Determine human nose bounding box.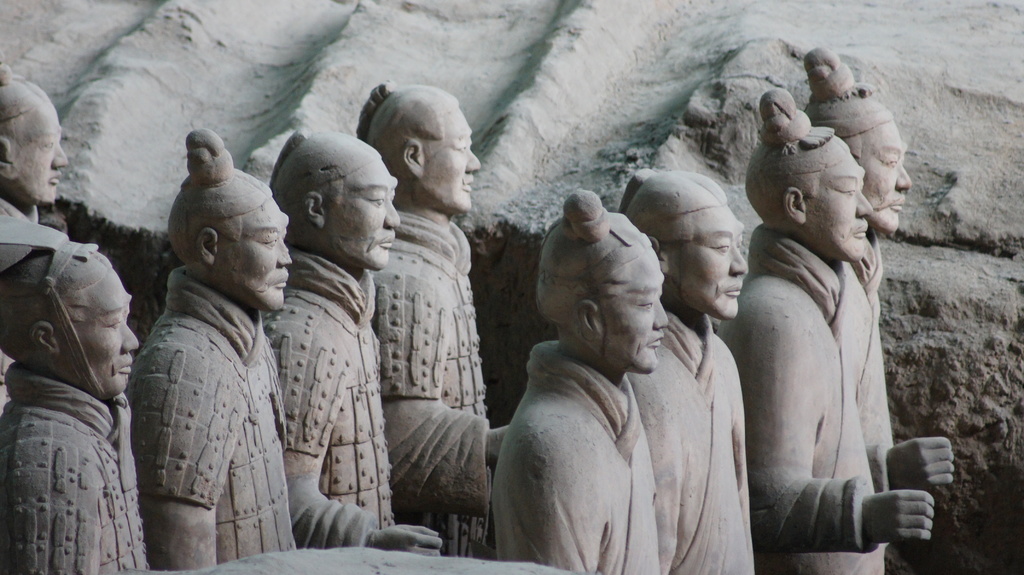
Determined: BBox(385, 198, 399, 227).
